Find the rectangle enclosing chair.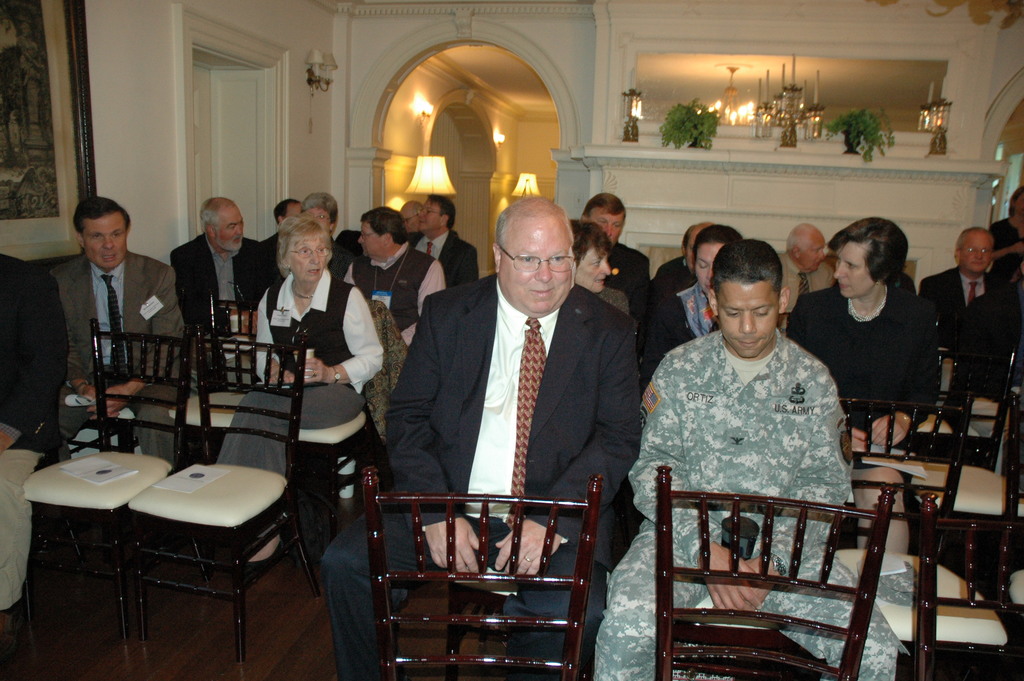
crop(172, 289, 259, 462).
